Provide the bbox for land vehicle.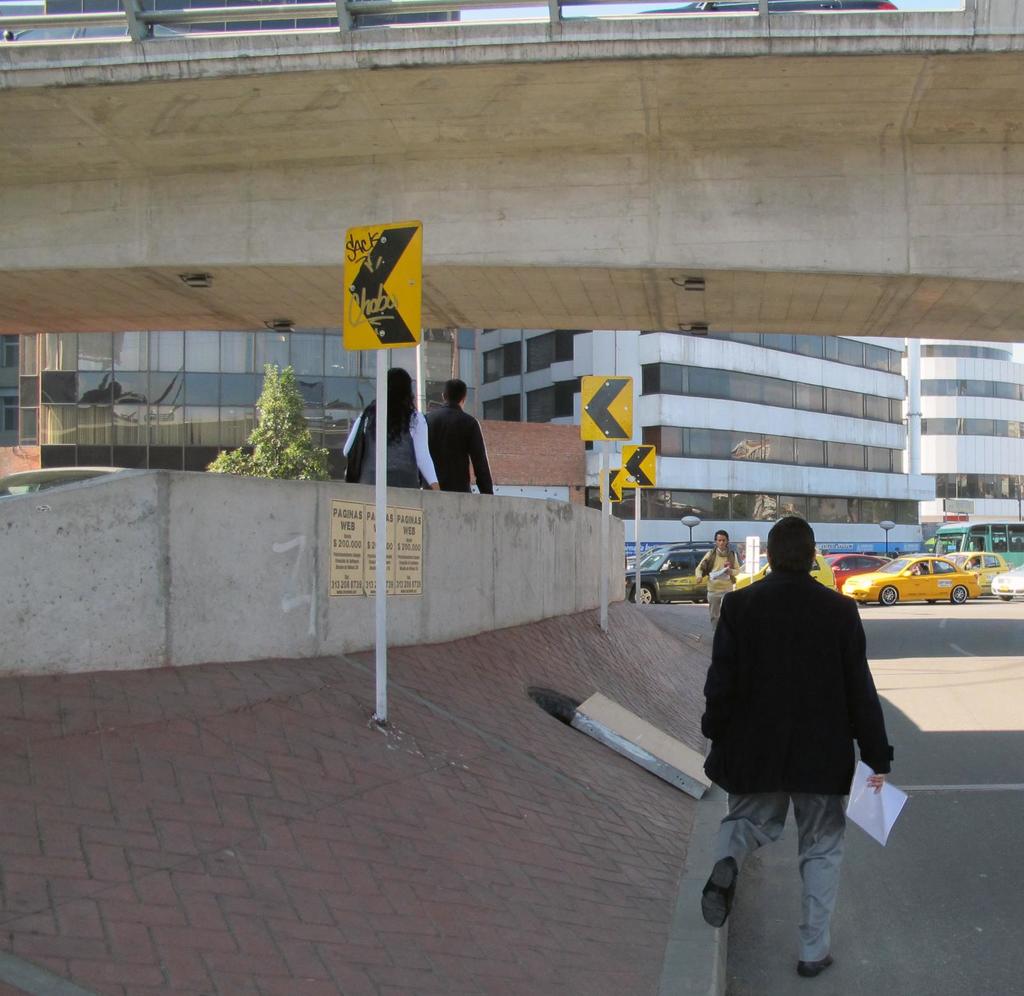
crop(924, 518, 1023, 570).
